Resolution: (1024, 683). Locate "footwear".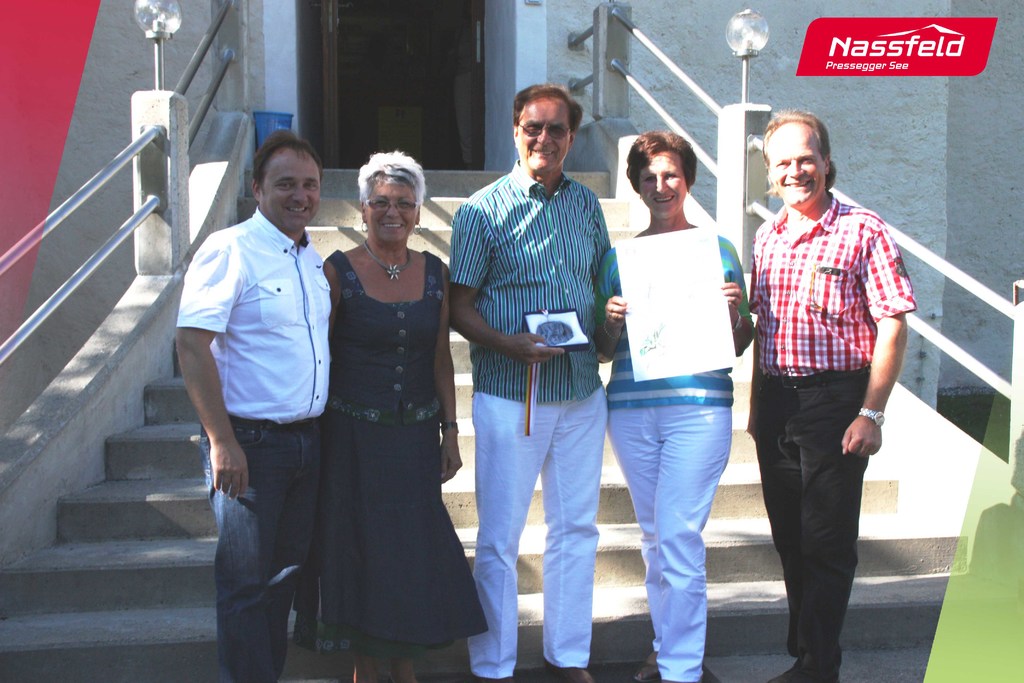
[770, 664, 820, 682].
